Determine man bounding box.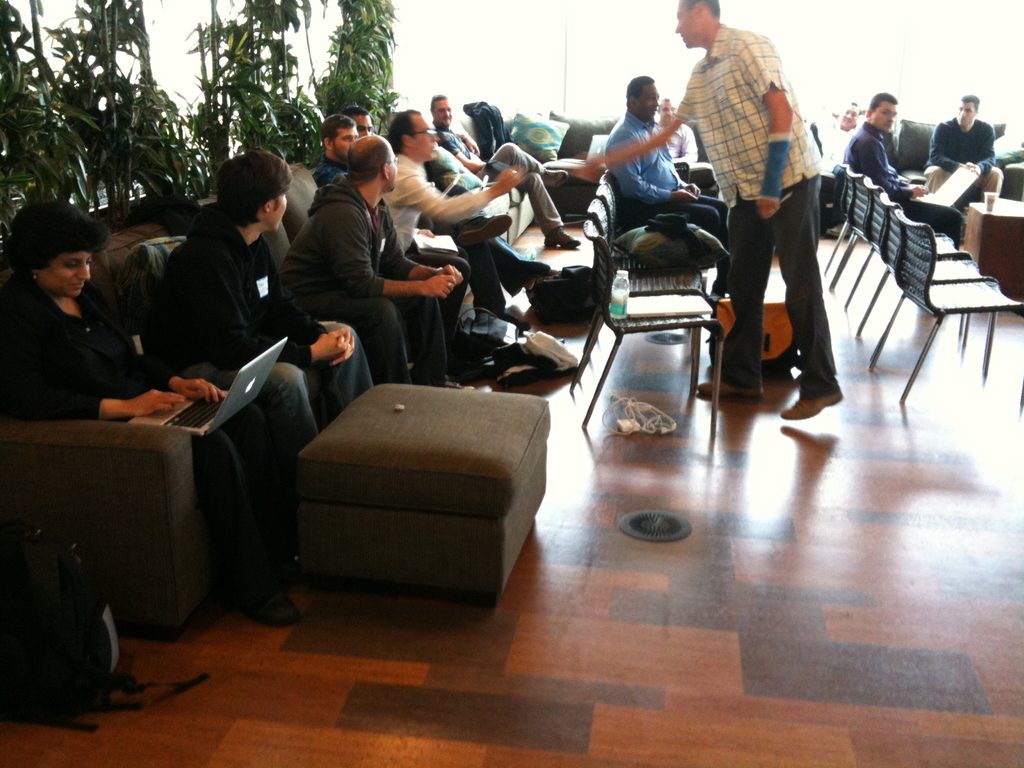
Determined: select_region(657, 99, 700, 165).
